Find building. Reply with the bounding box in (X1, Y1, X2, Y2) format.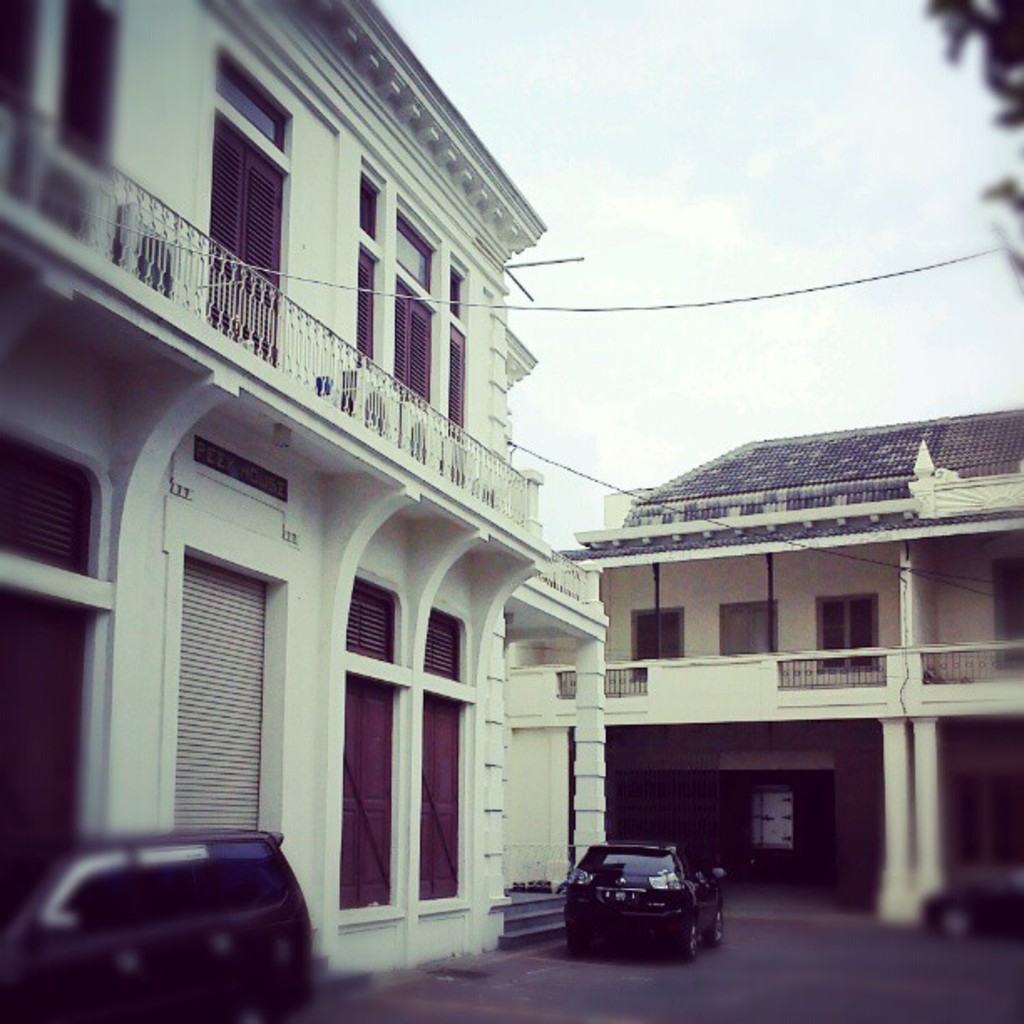
(0, 0, 612, 991).
